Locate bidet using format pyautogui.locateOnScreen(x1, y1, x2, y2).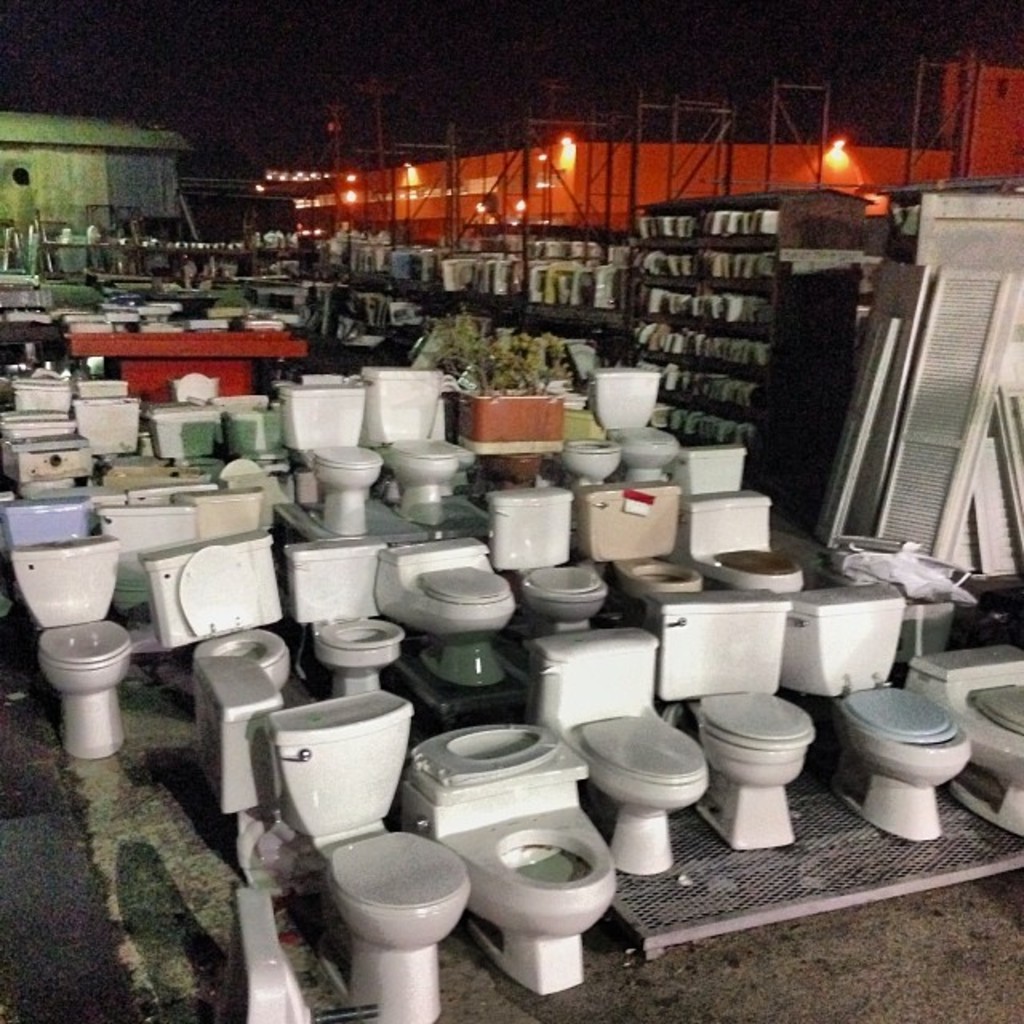
pyautogui.locateOnScreen(902, 643, 1022, 837).
